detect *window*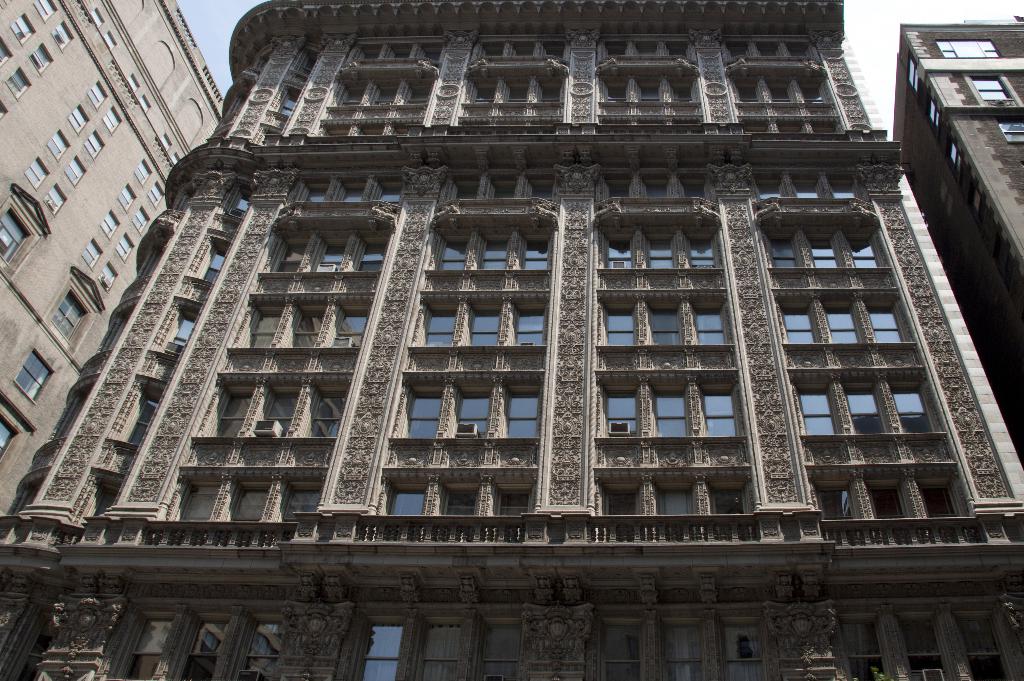
(945,40,1002,60)
